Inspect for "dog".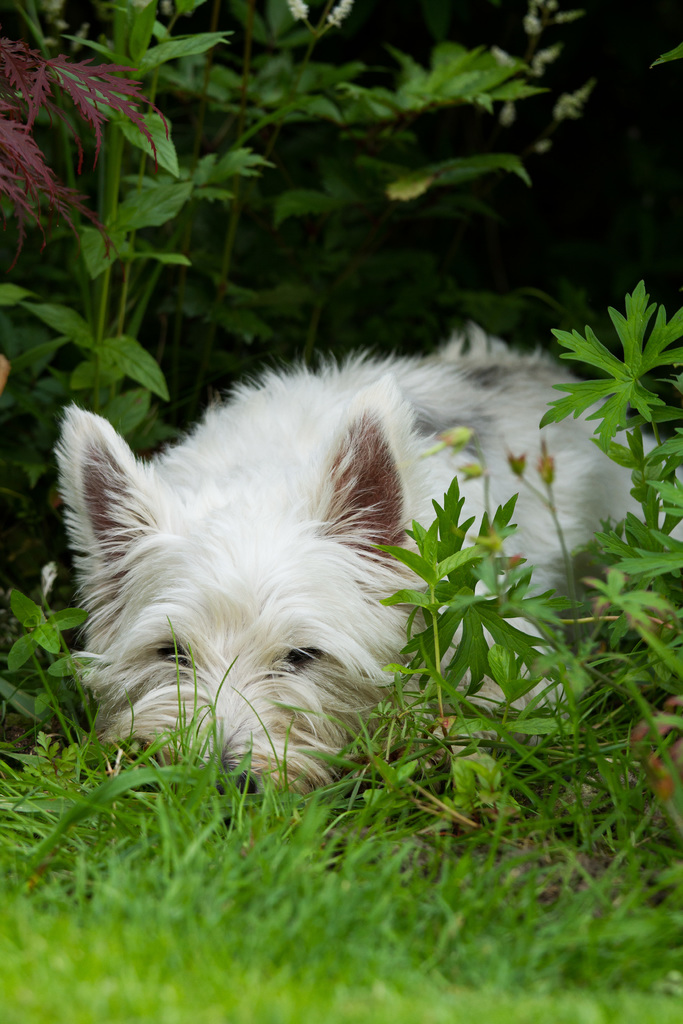
Inspection: left=54, top=321, right=682, bottom=863.
